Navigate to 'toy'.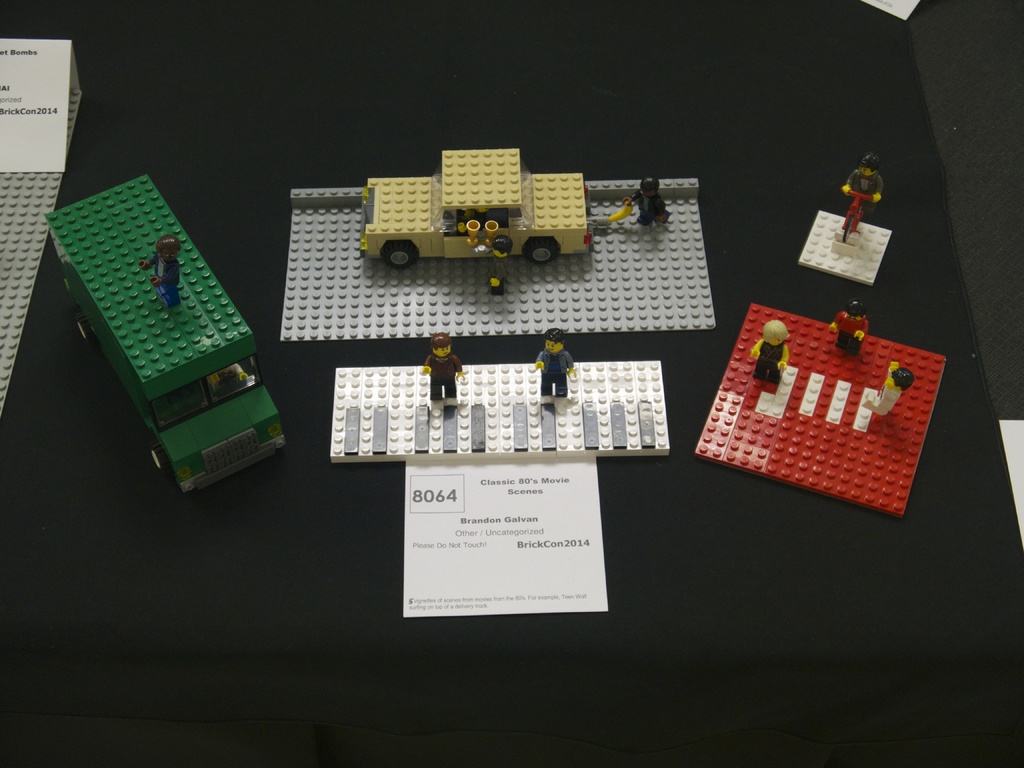
Navigation target: bbox(624, 173, 673, 225).
